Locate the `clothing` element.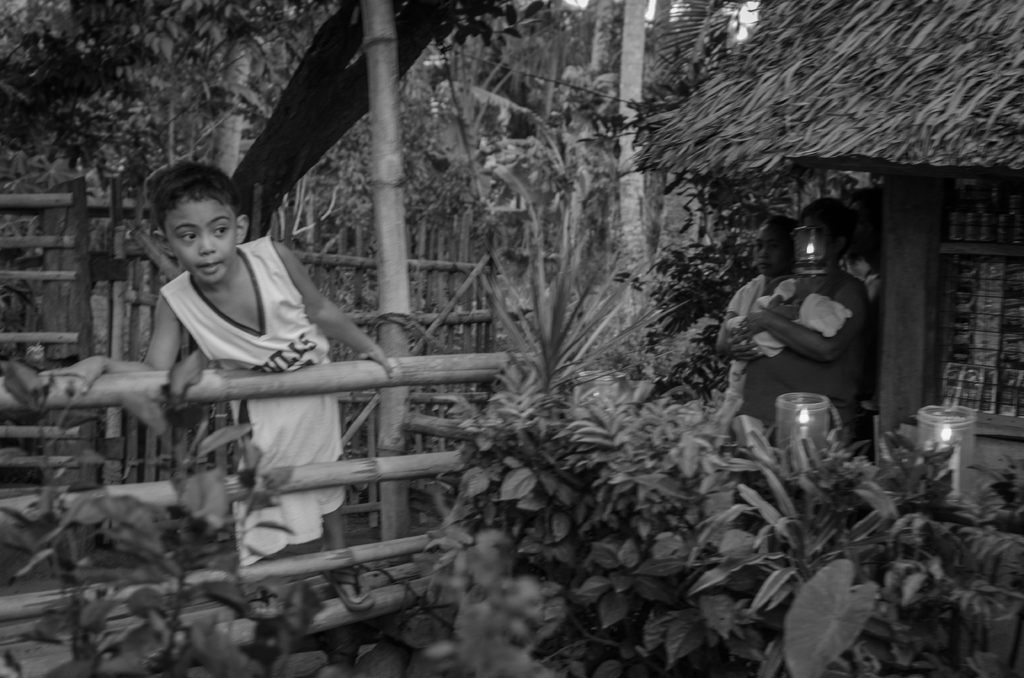
Element bbox: region(740, 263, 872, 435).
